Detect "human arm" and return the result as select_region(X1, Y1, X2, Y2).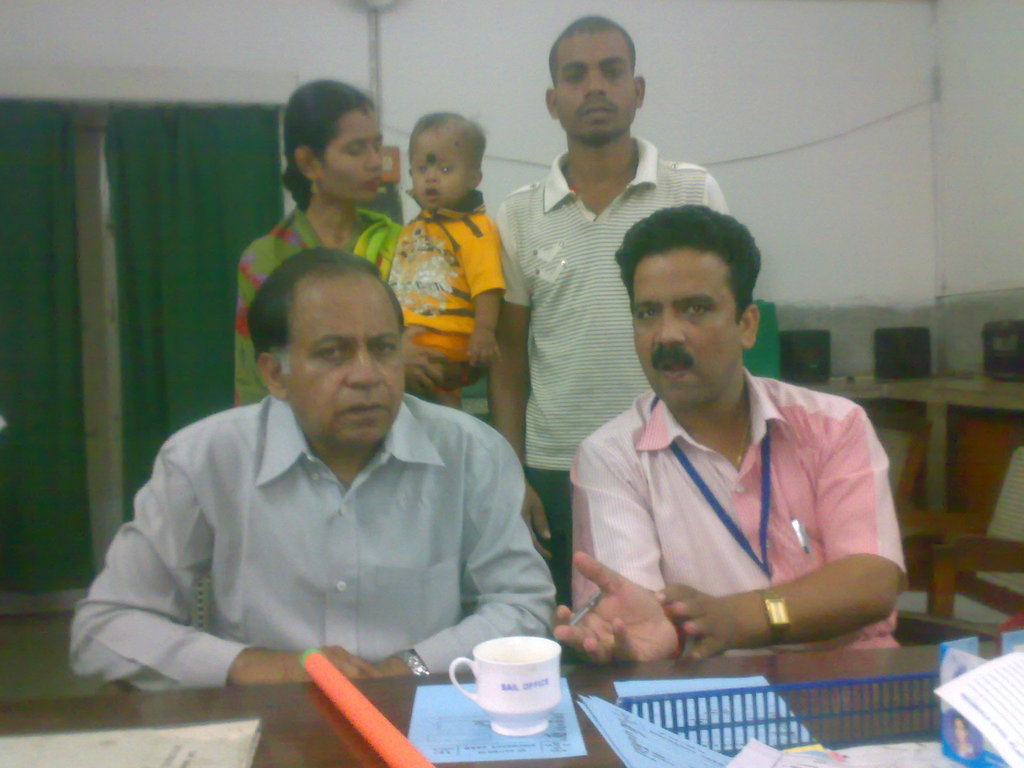
select_region(679, 410, 891, 657).
